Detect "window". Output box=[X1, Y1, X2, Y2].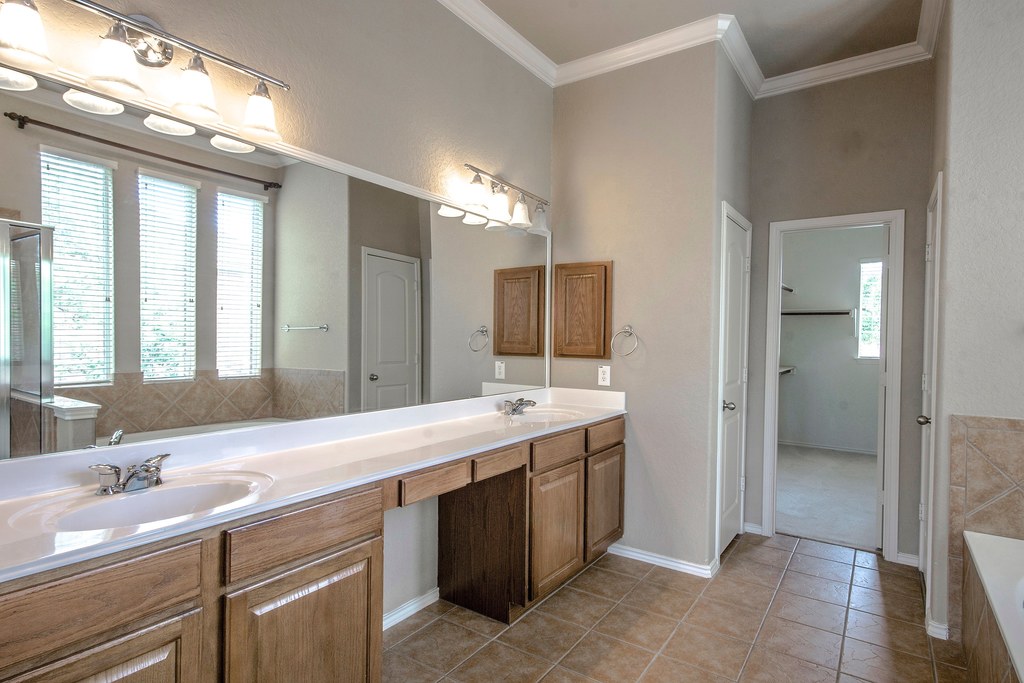
box=[857, 258, 888, 358].
